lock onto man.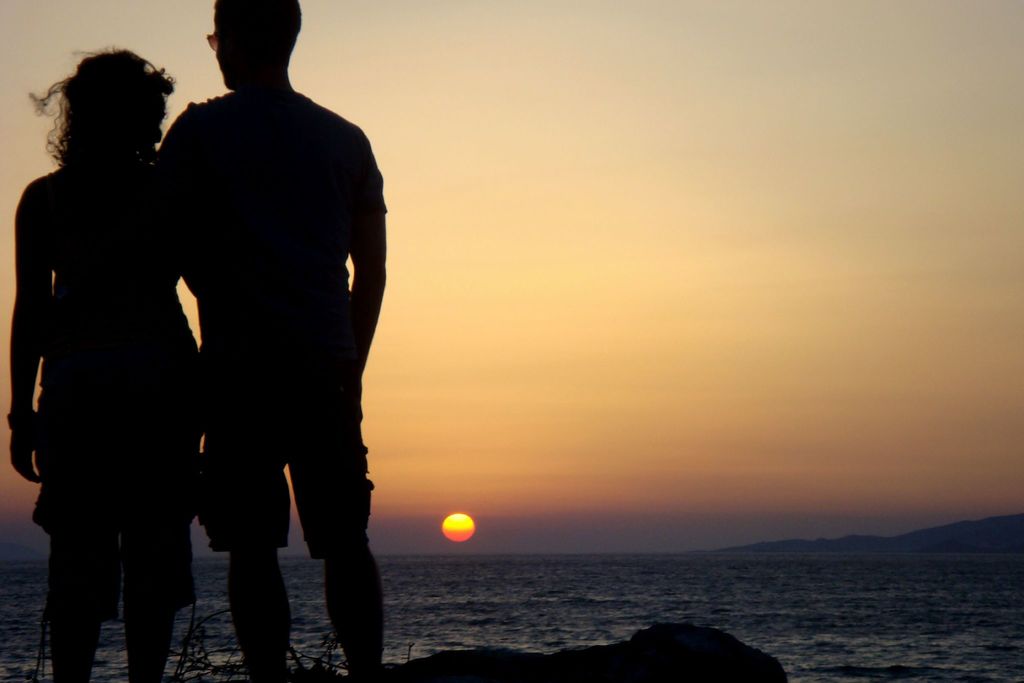
Locked: rect(148, 0, 392, 682).
